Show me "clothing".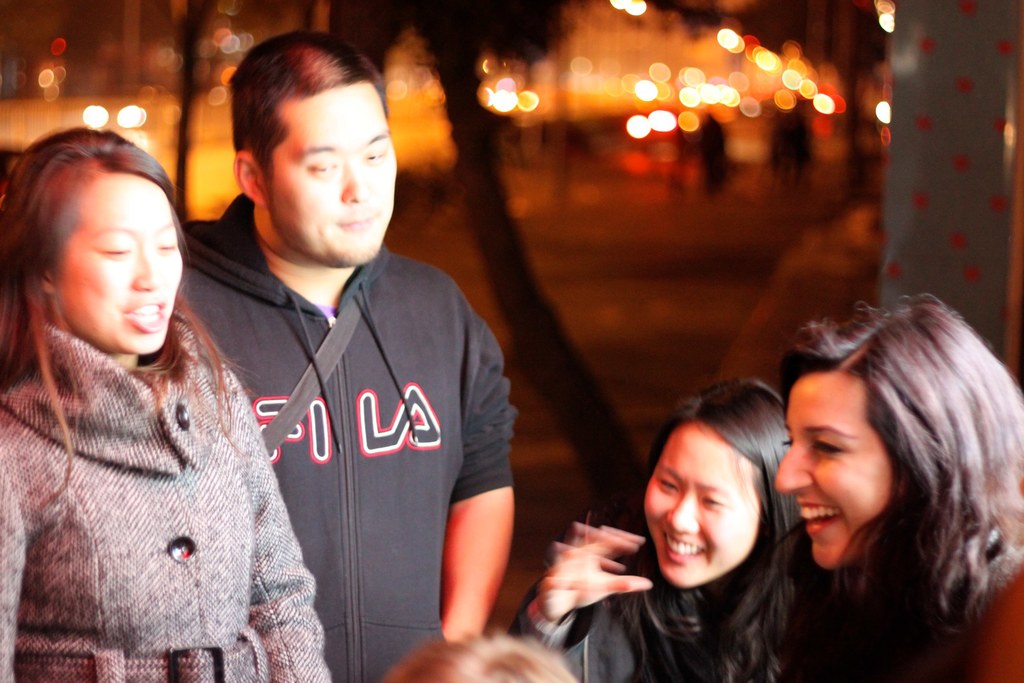
"clothing" is here: left=509, top=537, right=703, bottom=682.
